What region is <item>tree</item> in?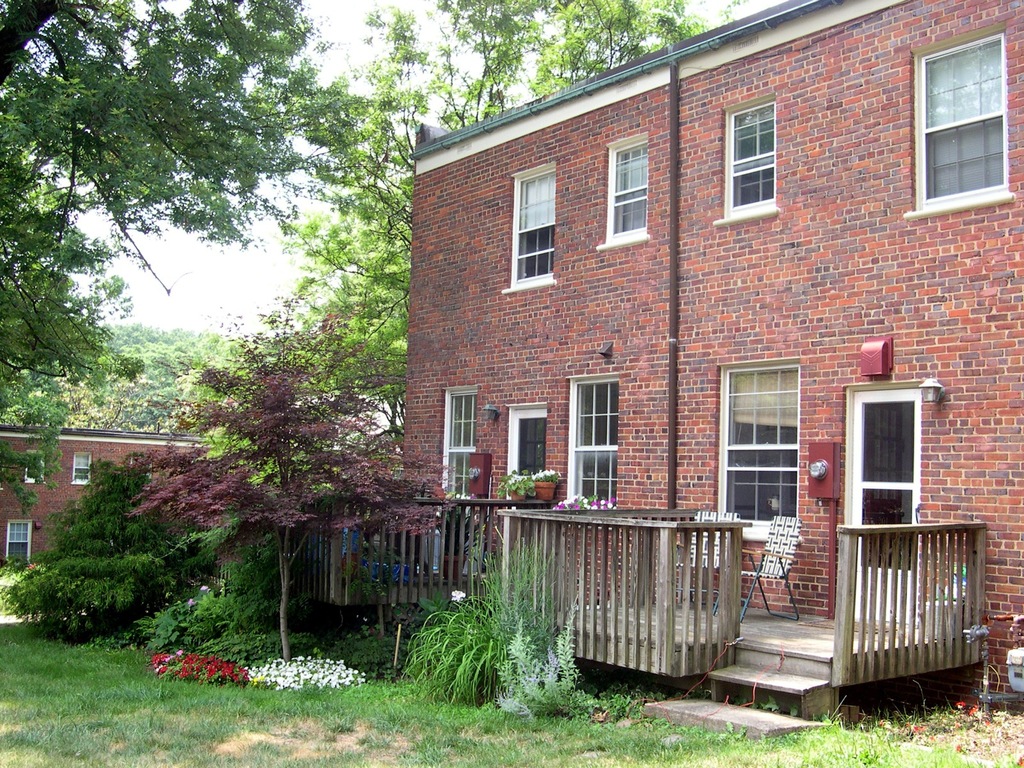
l=124, t=302, r=456, b=652.
